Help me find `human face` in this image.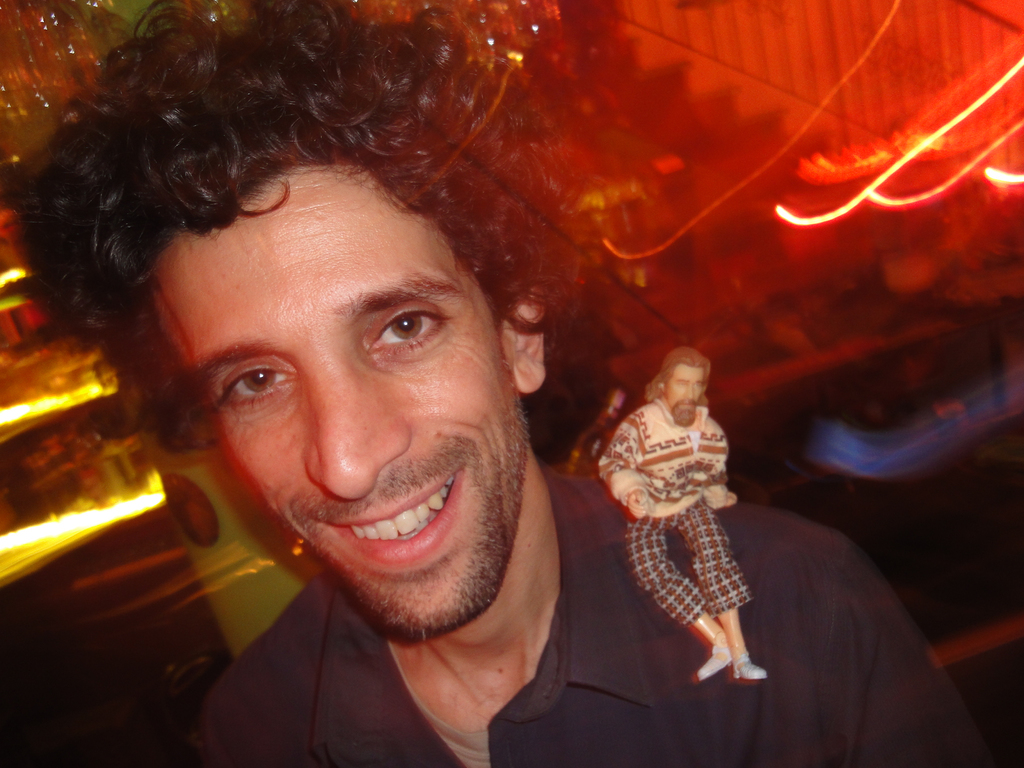
Found it: <region>665, 364, 705, 418</region>.
